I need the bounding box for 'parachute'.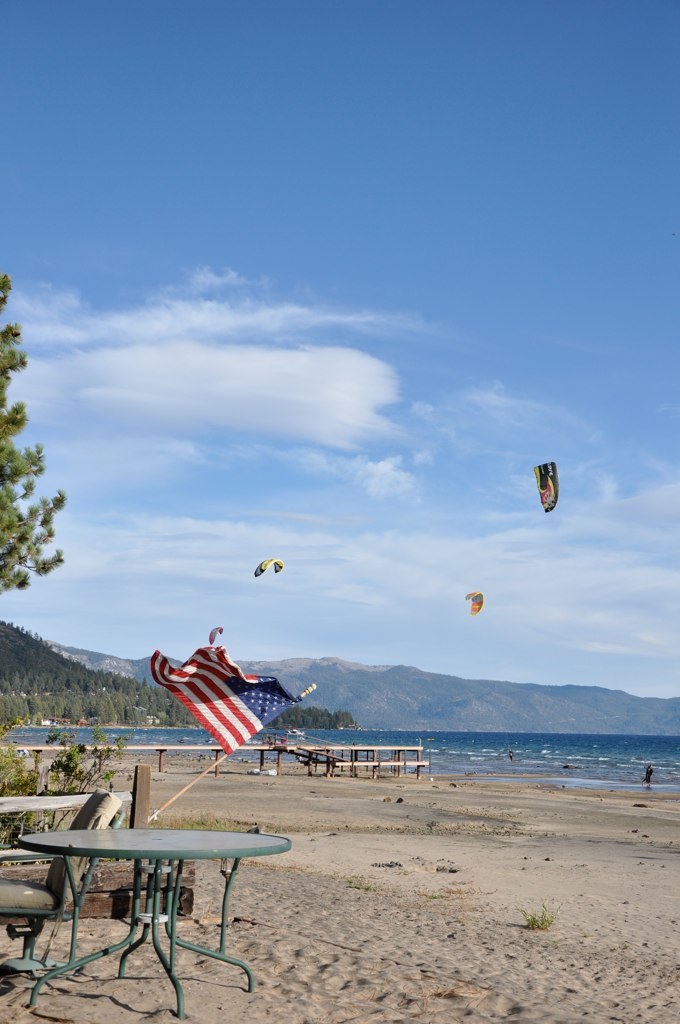
Here it is: (534,459,562,518).
